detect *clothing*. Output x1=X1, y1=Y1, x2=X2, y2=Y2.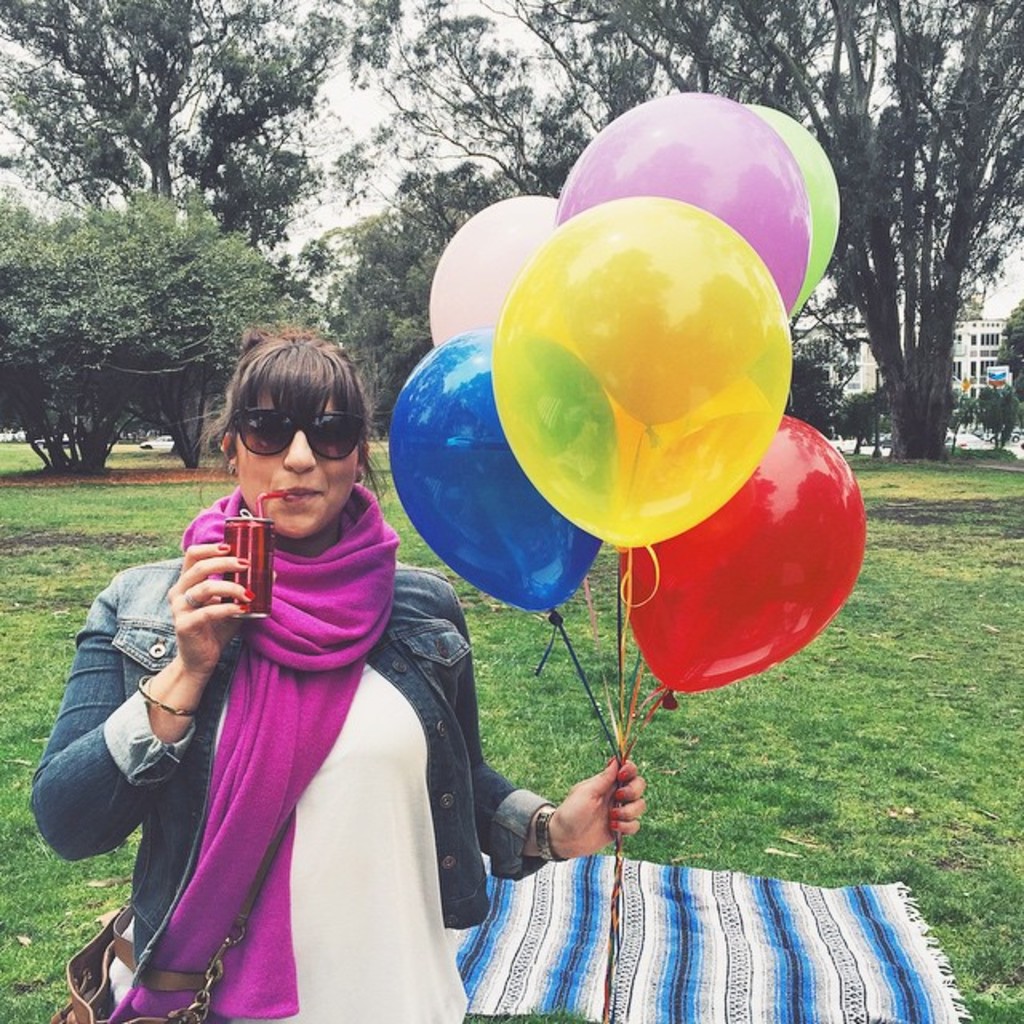
x1=64, y1=424, x2=496, y2=1023.
